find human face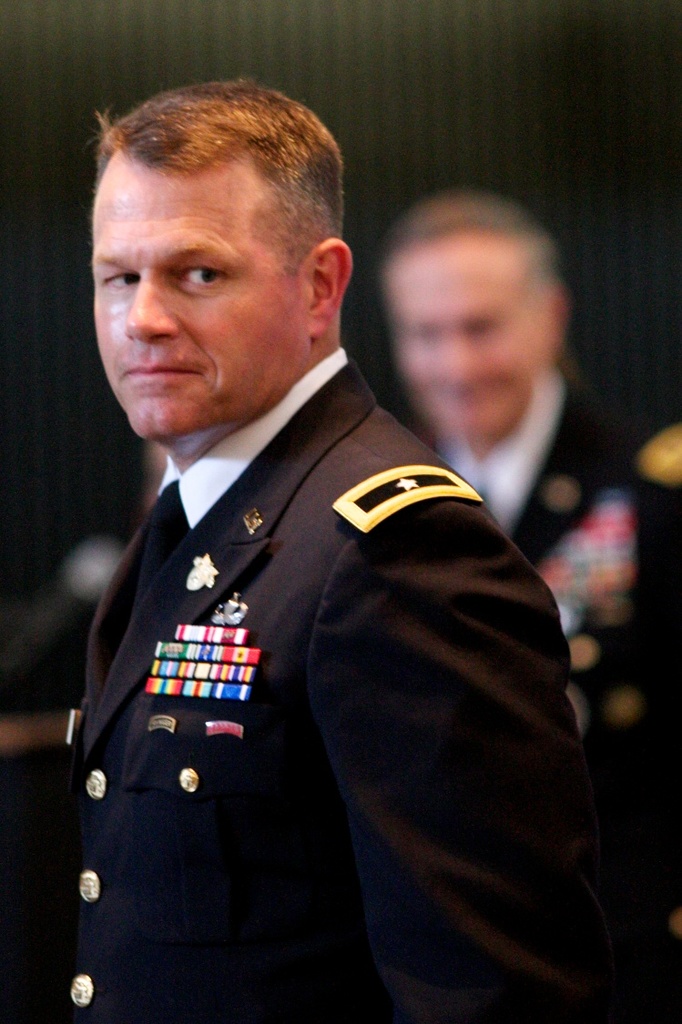
left=89, top=144, right=315, bottom=443
